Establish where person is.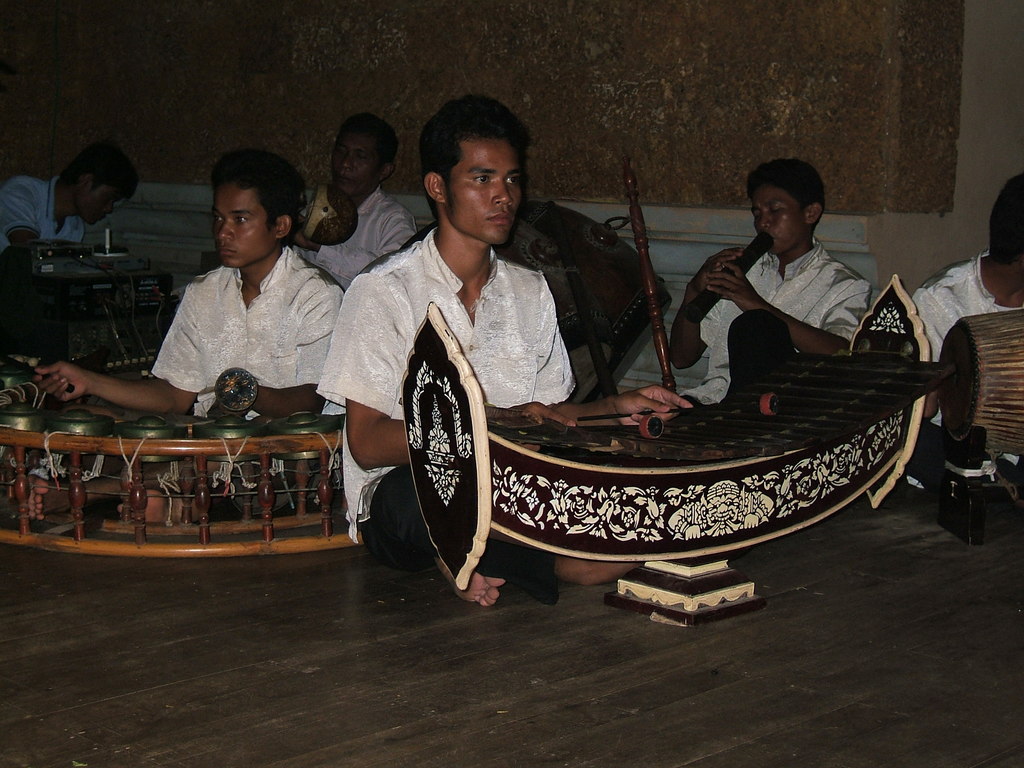
Established at 313/93/695/609.
